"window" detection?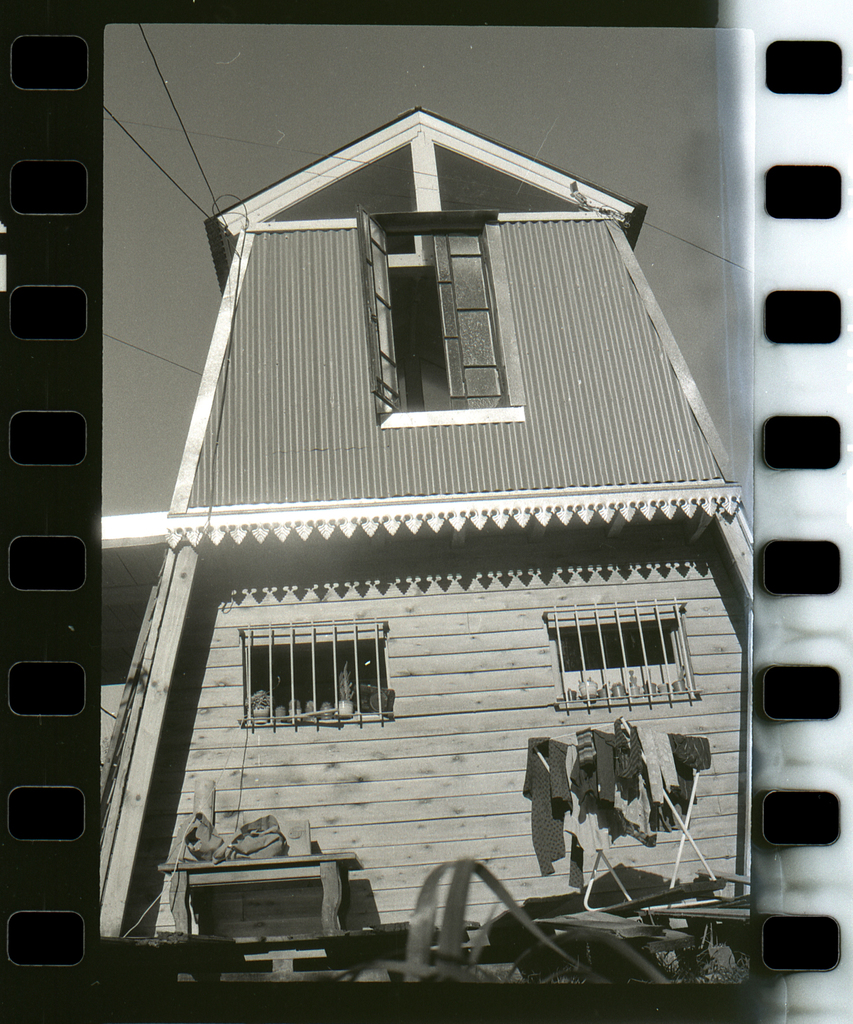
<box>229,607,402,743</box>
